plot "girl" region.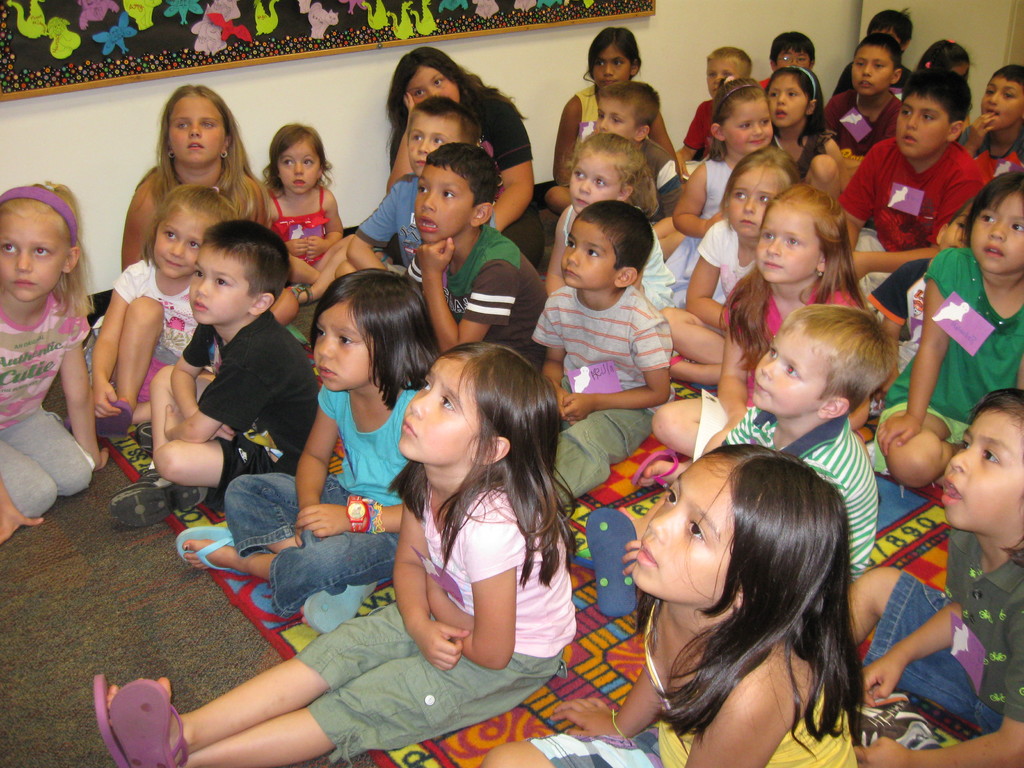
Plotted at 913:36:973:83.
